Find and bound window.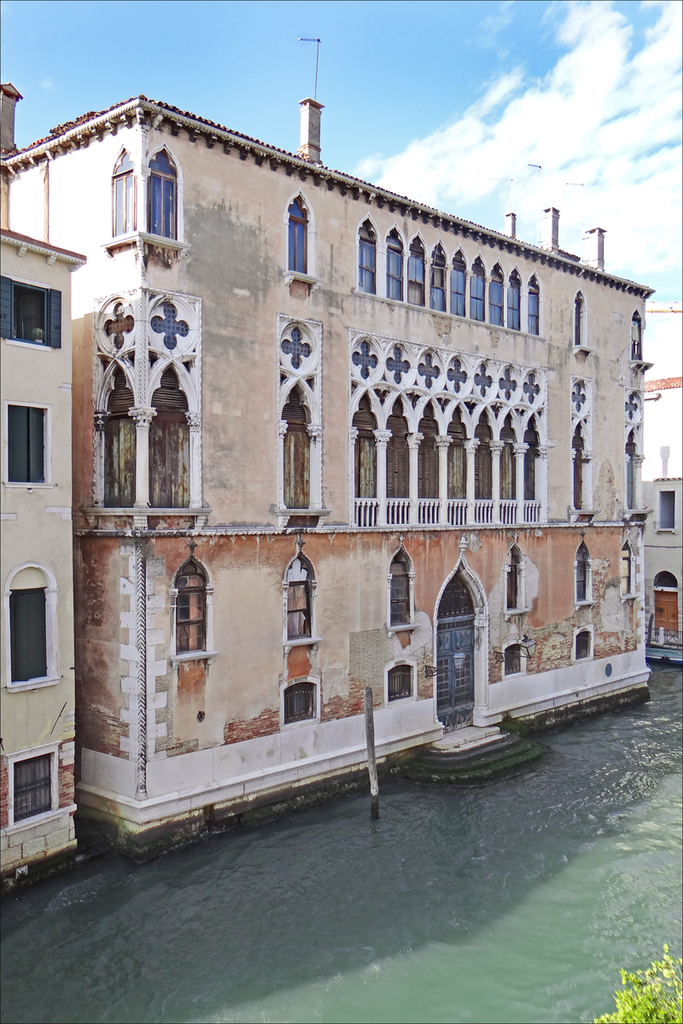
Bound: <bbox>505, 545, 520, 609</bbox>.
